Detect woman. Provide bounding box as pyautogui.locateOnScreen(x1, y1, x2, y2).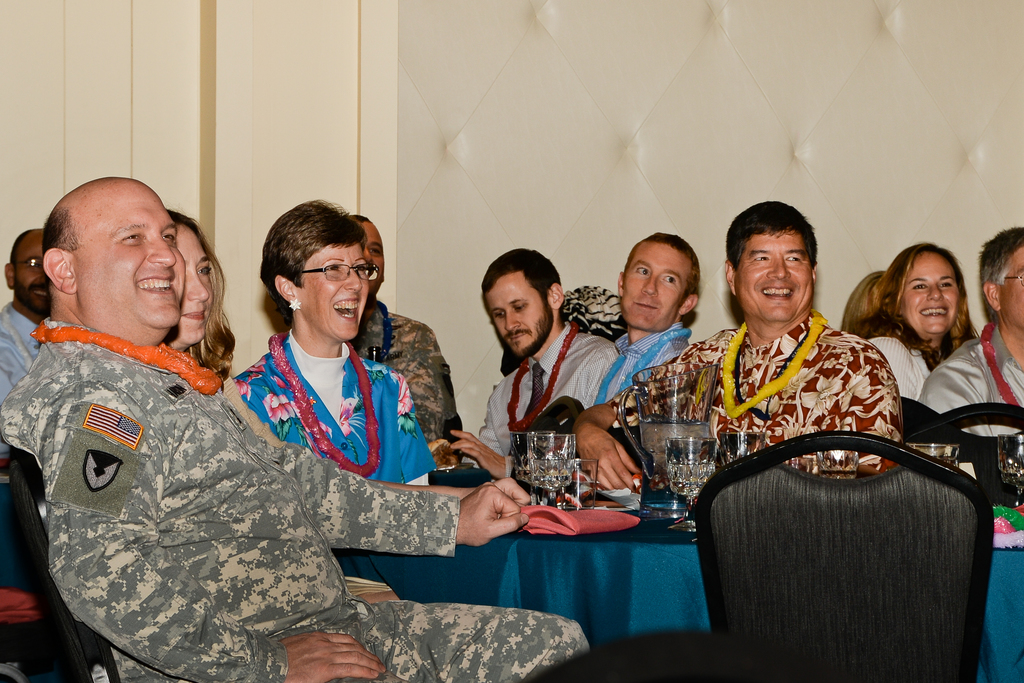
pyautogui.locateOnScreen(142, 205, 239, 365).
